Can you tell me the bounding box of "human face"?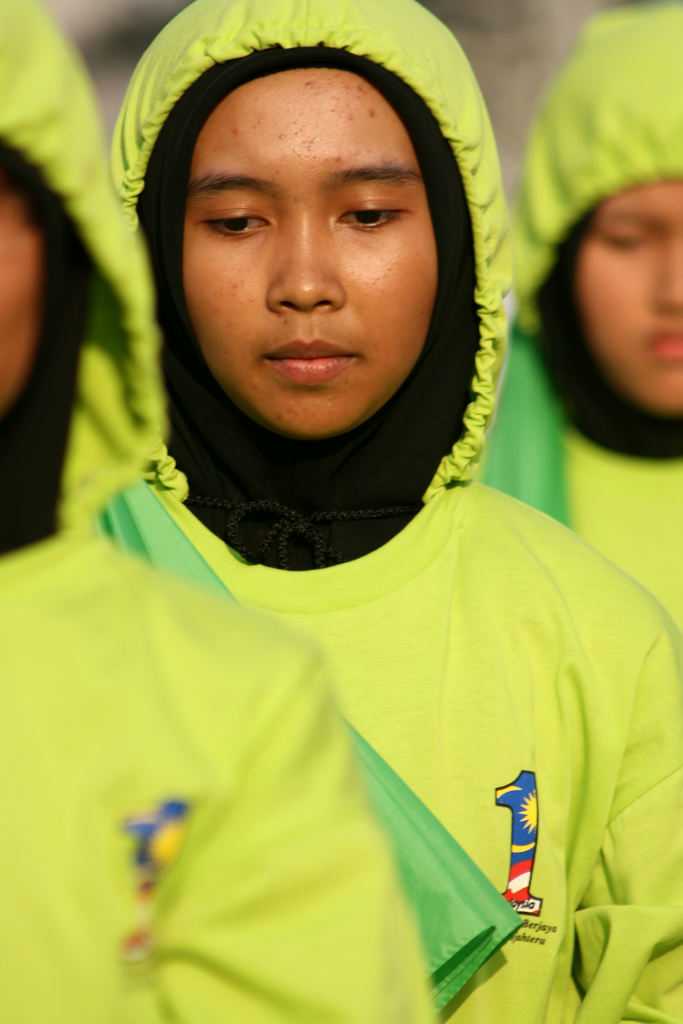
{"left": 181, "top": 76, "right": 443, "bottom": 430}.
